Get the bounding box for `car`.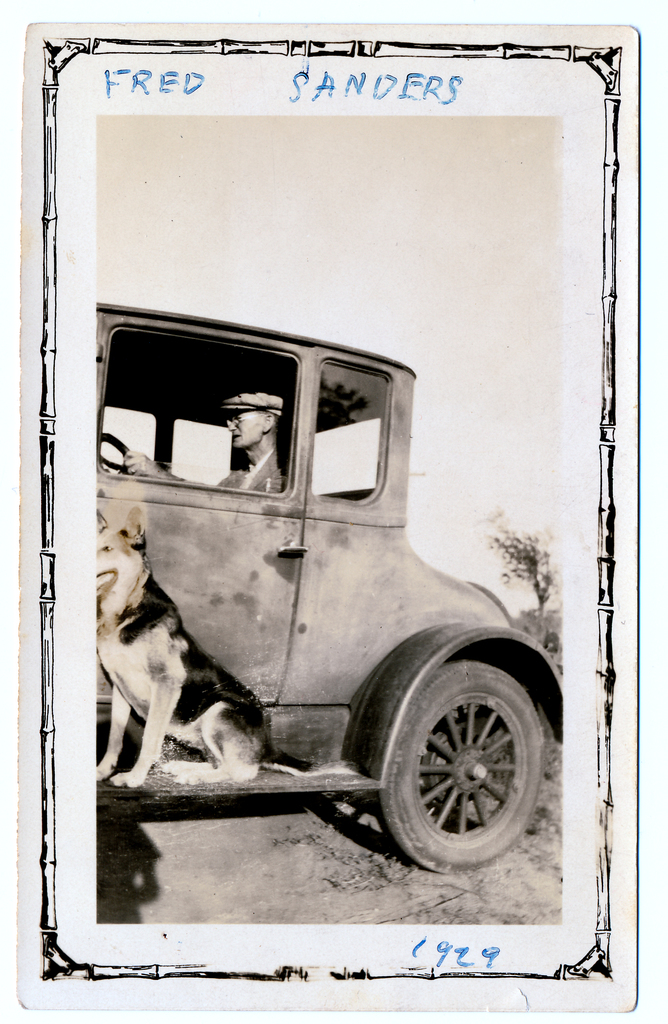
Rect(90, 307, 566, 877).
